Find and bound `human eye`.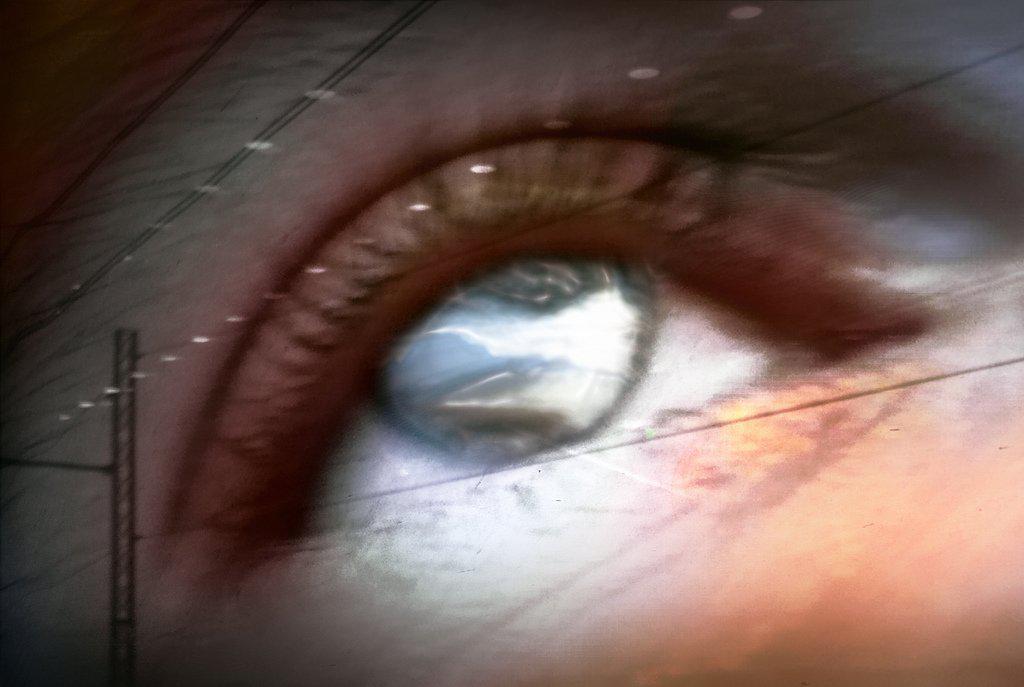
Bound: (left=163, top=74, right=970, bottom=582).
